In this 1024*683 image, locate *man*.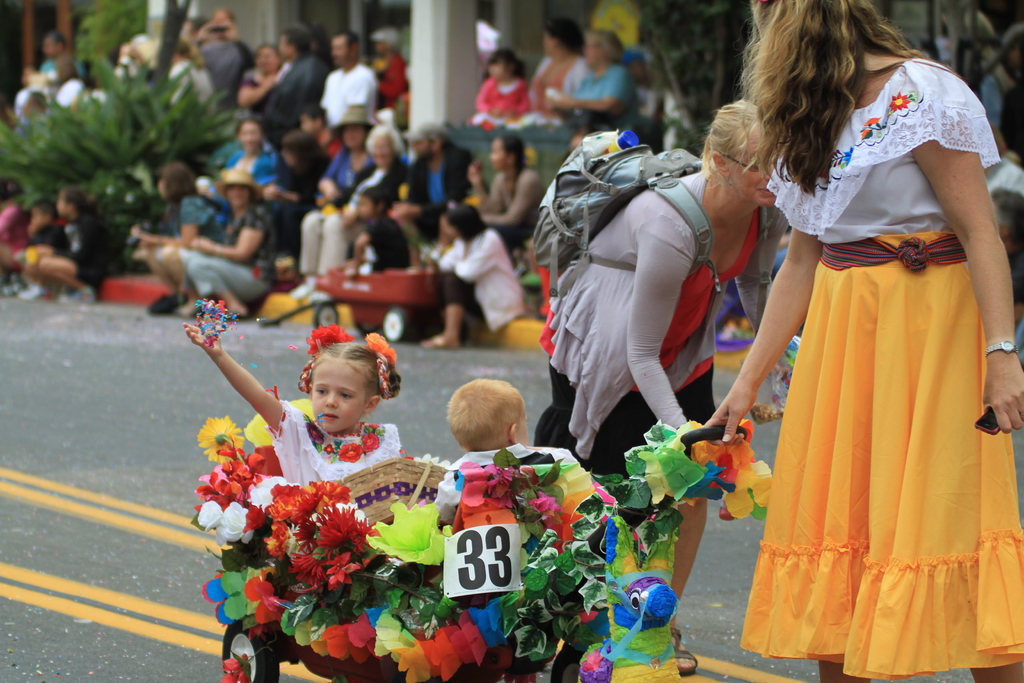
Bounding box: x1=387 y1=118 x2=476 y2=263.
